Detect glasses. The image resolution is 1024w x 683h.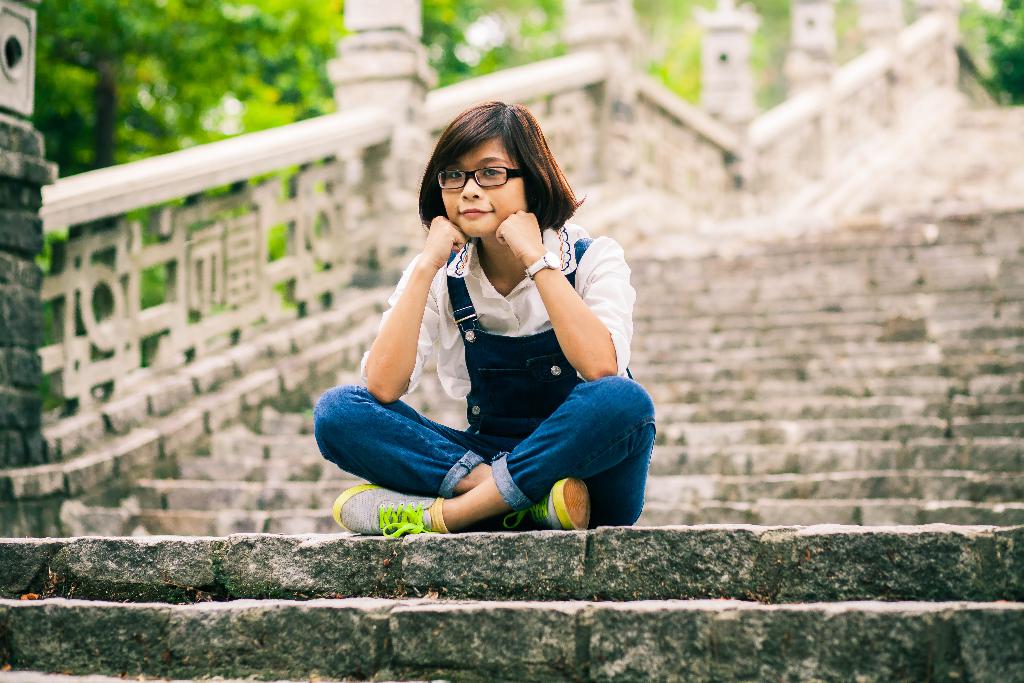
<bbox>435, 163, 525, 190</bbox>.
